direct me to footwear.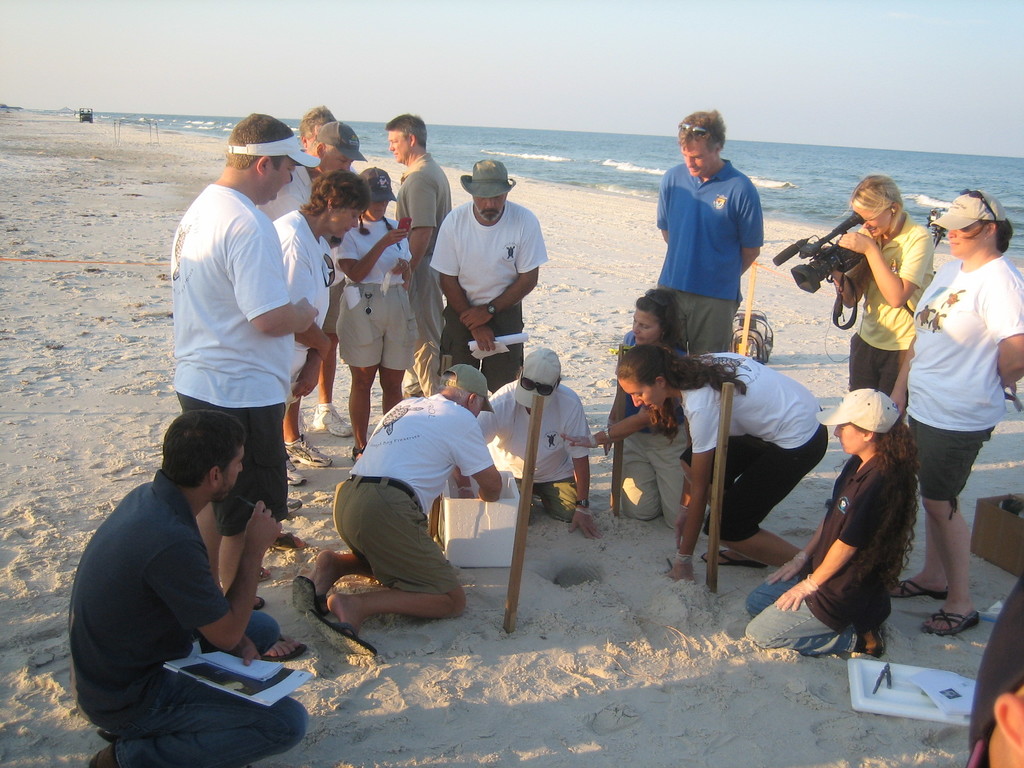
Direction: left=315, top=389, right=342, bottom=436.
